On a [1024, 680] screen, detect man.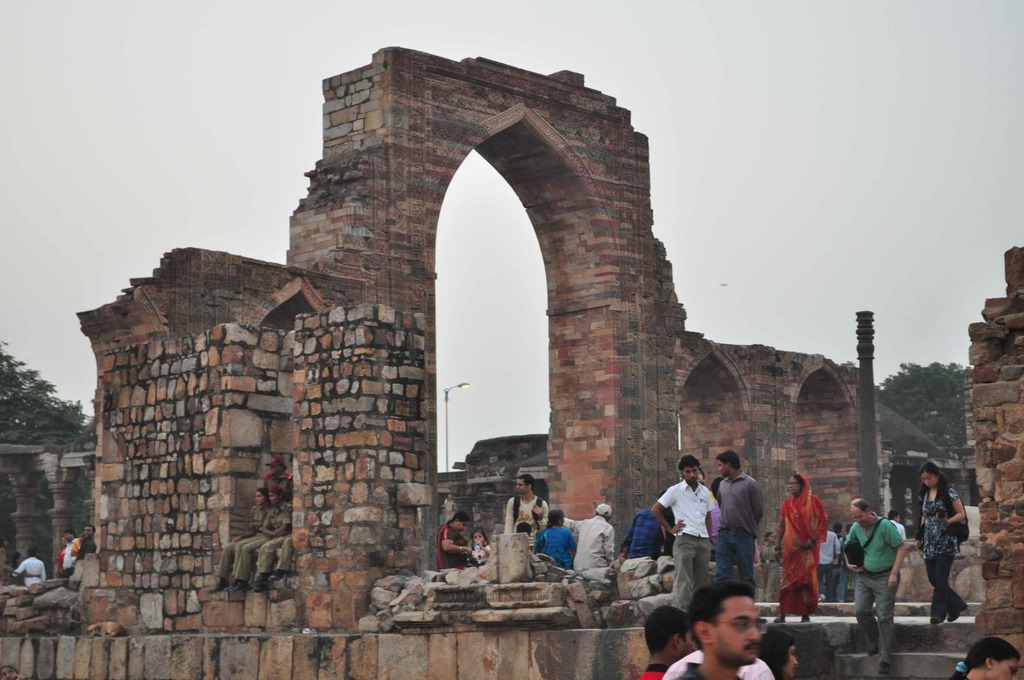
box=[566, 501, 620, 581].
